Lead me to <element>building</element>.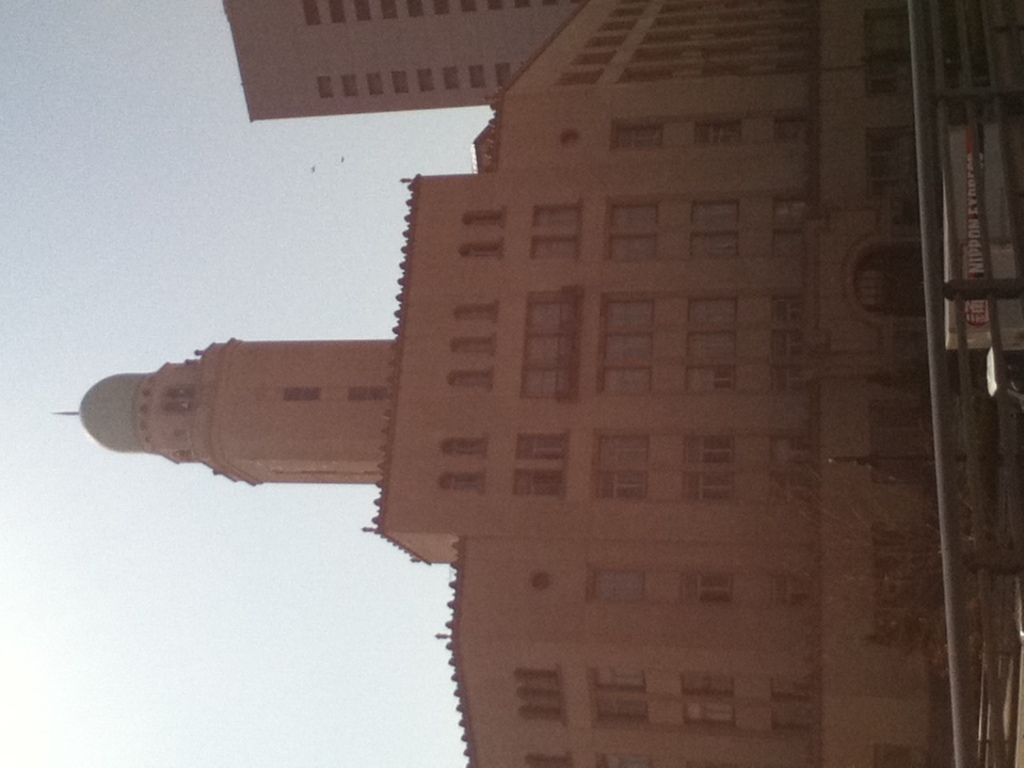
Lead to region(225, 5, 582, 118).
